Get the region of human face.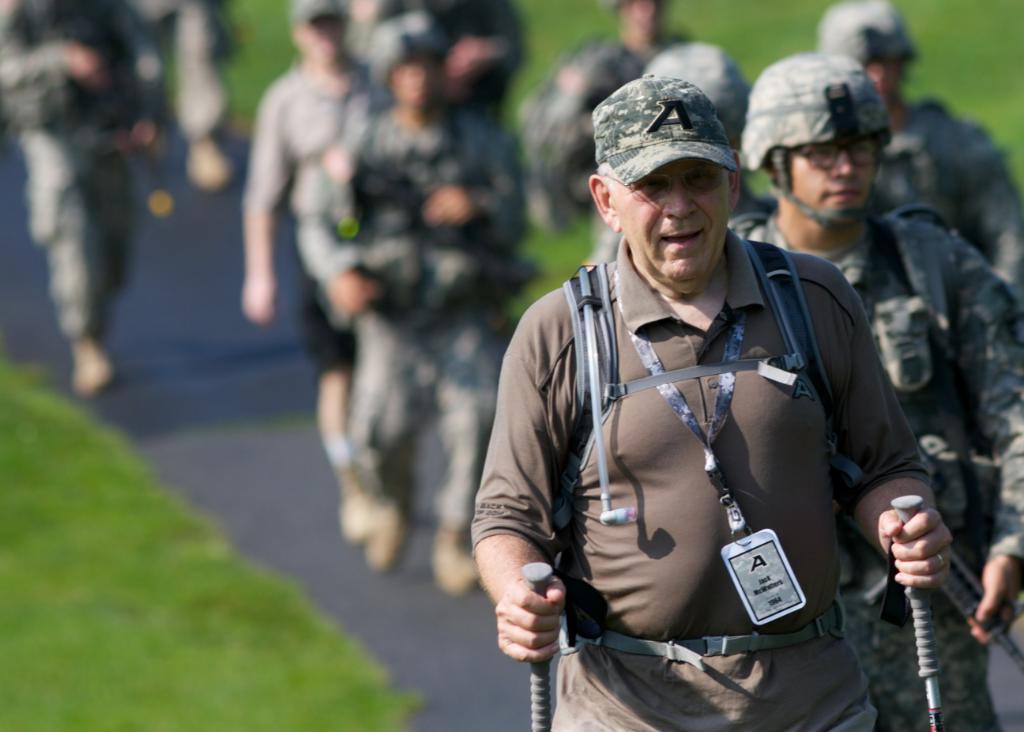
(392, 53, 428, 106).
